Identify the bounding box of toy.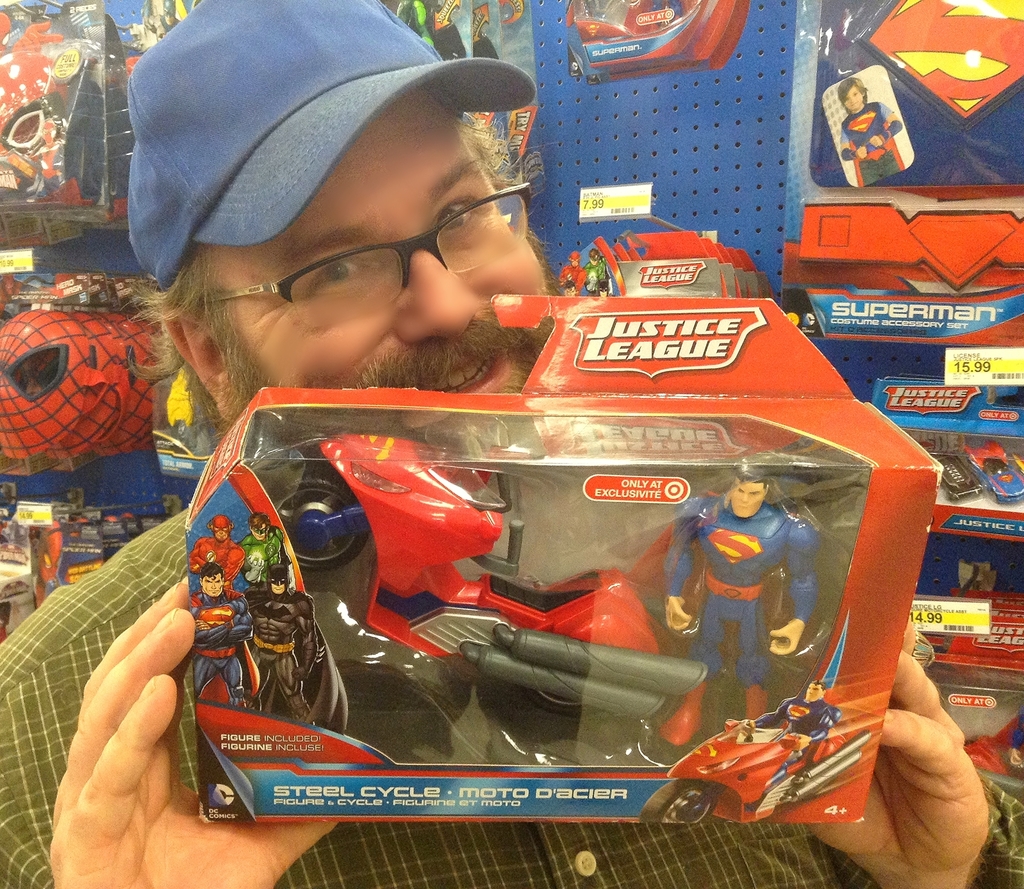
<box>627,465,815,718</box>.
